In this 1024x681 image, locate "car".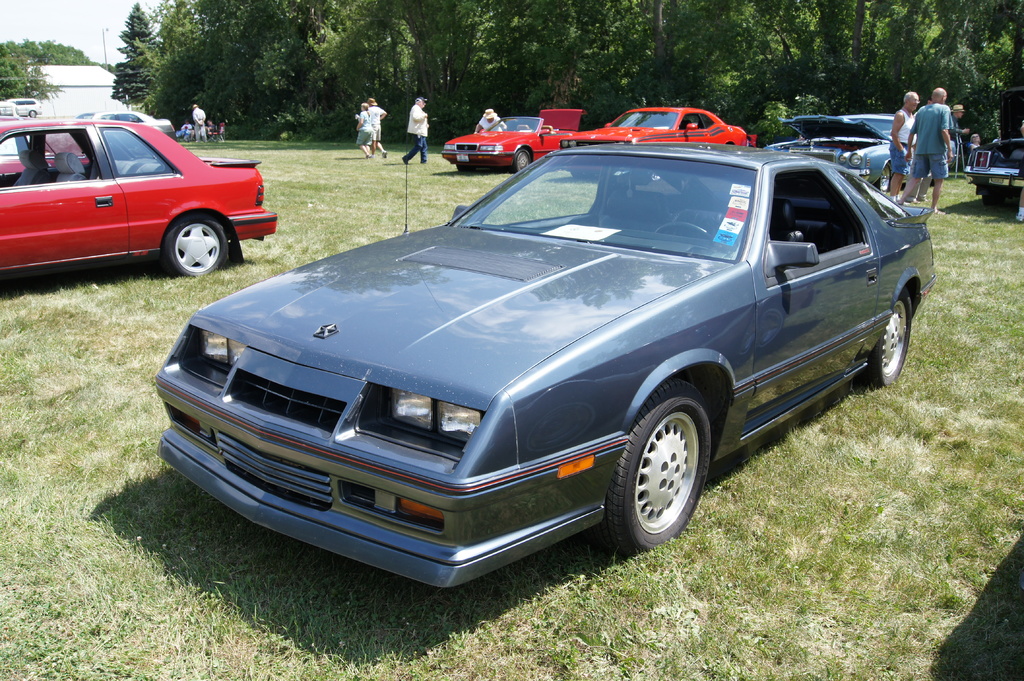
Bounding box: 0/118/284/282.
